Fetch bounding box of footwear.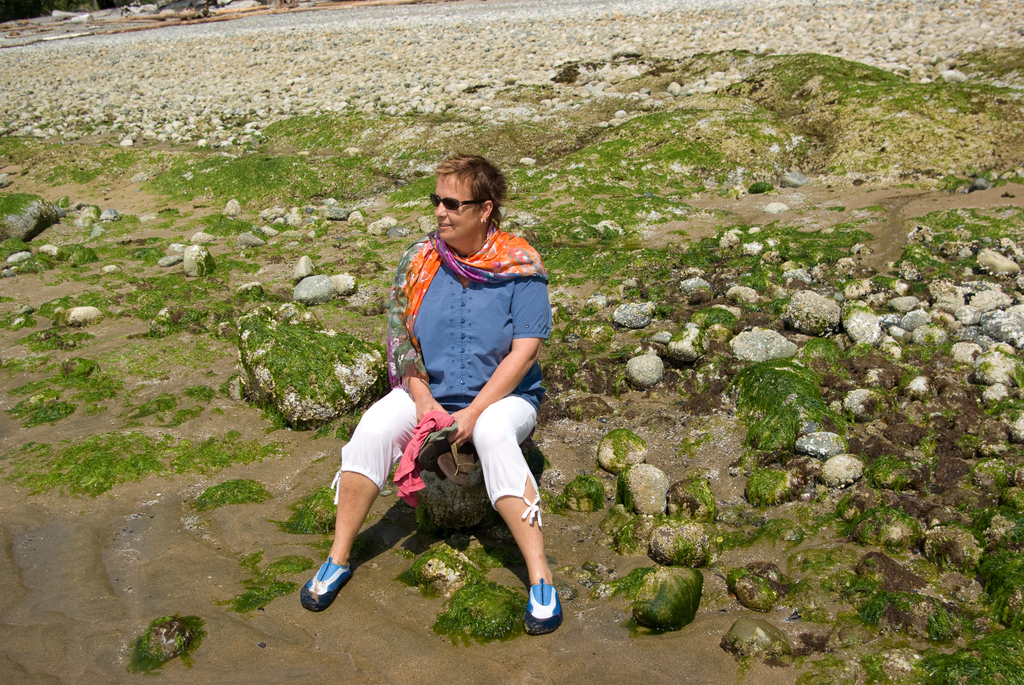
Bbox: 524, 572, 564, 641.
